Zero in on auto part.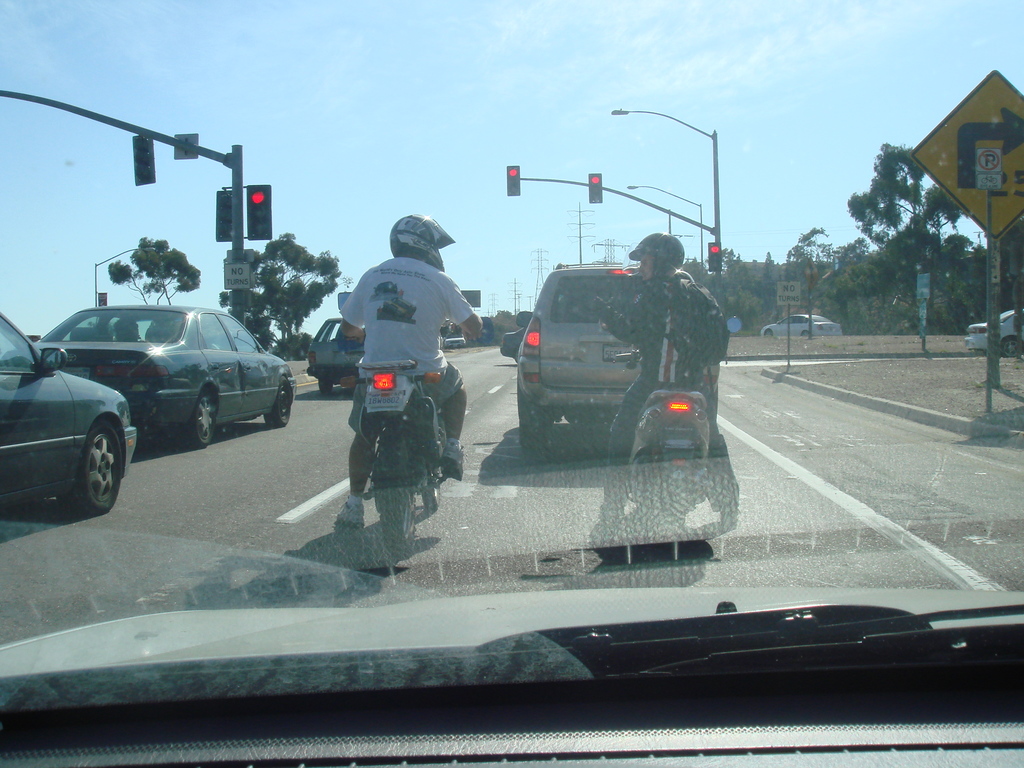
Zeroed in: x1=59 y1=423 x2=125 y2=515.
